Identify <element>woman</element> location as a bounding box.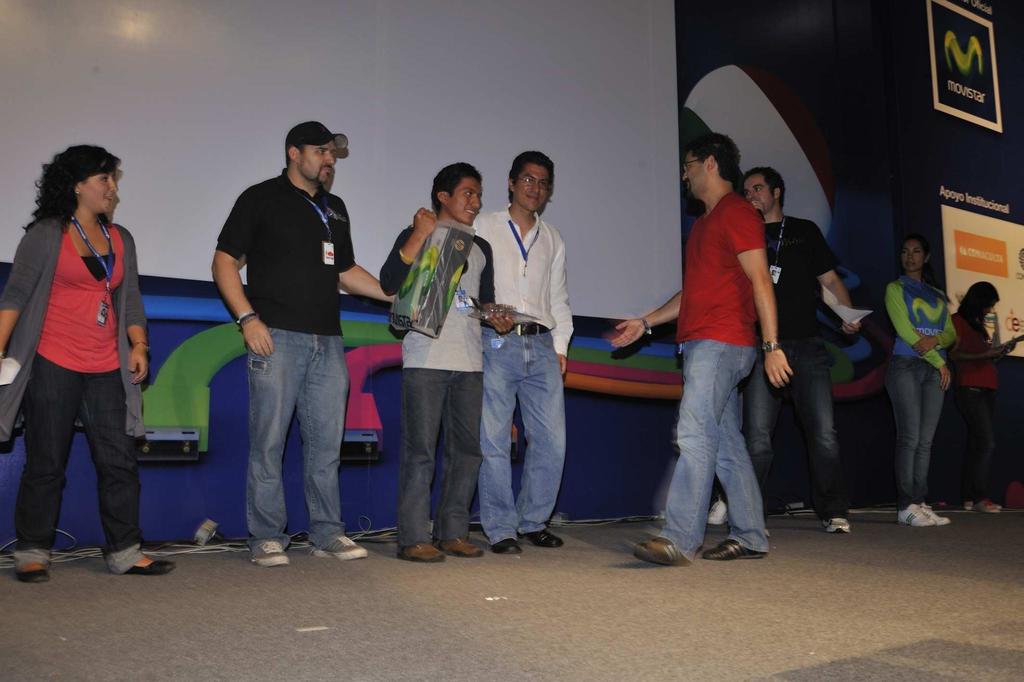
x1=945, y1=276, x2=1023, y2=525.
